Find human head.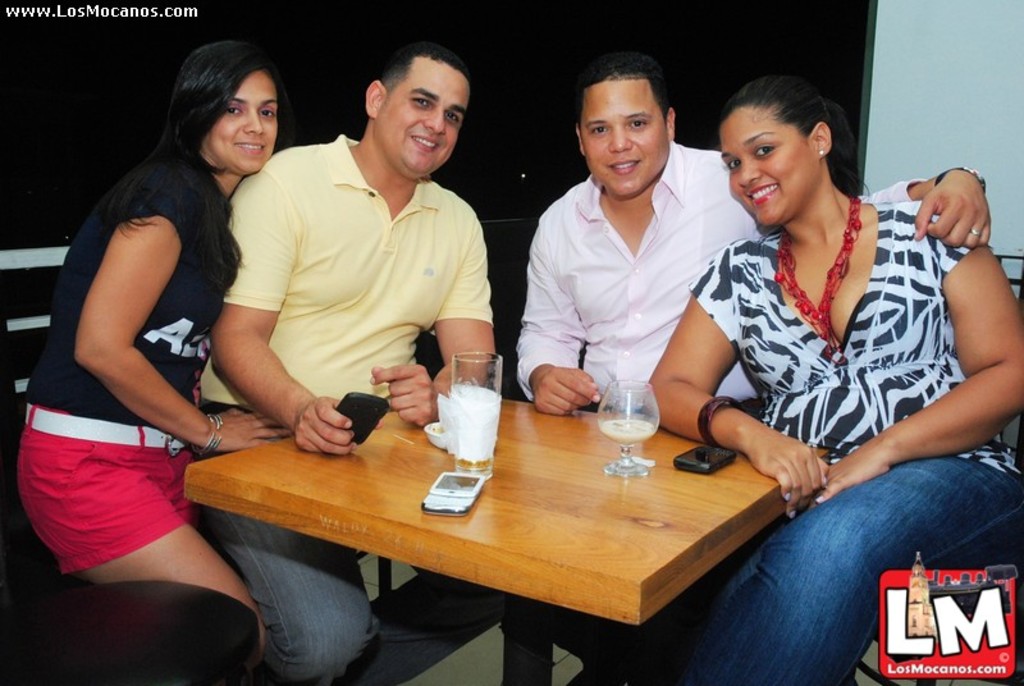
left=575, top=50, right=676, bottom=198.
